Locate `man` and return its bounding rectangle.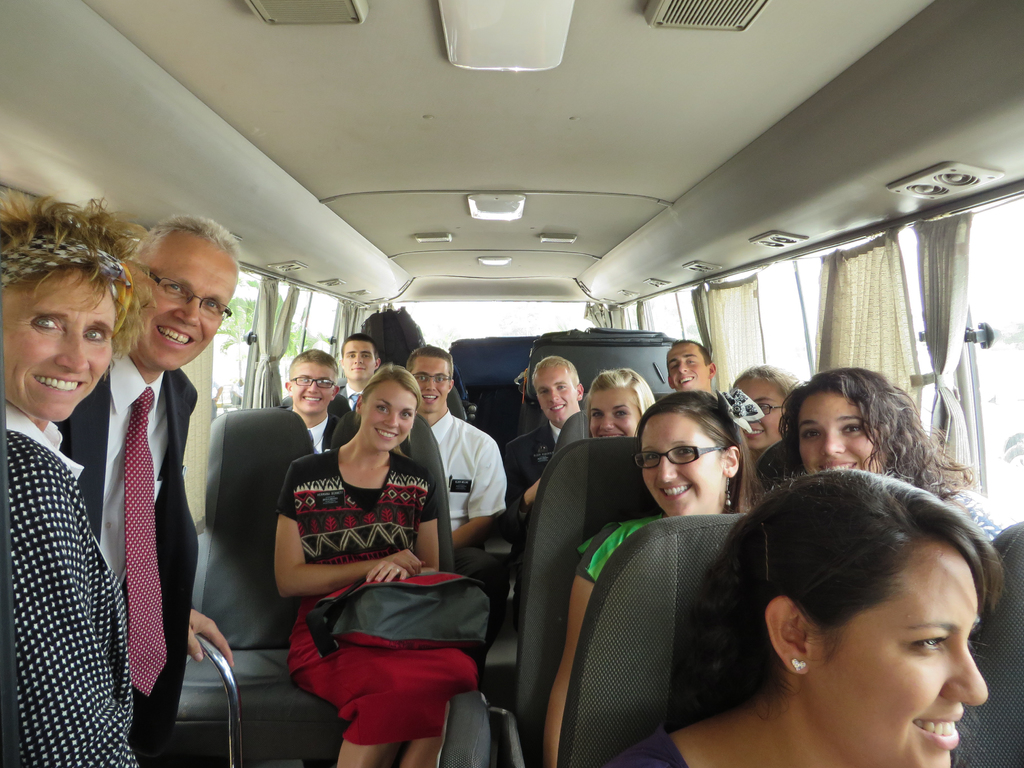
rect(660, 337, 727, 394).
